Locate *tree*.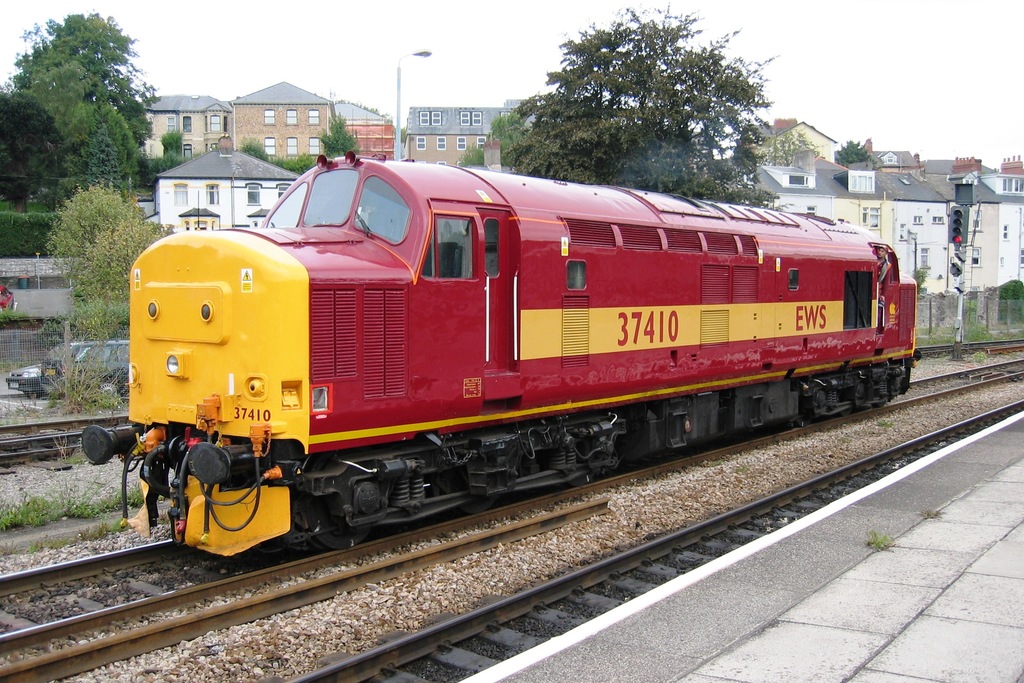
Bounding box: l=470, t=23, r=820, b=171.
